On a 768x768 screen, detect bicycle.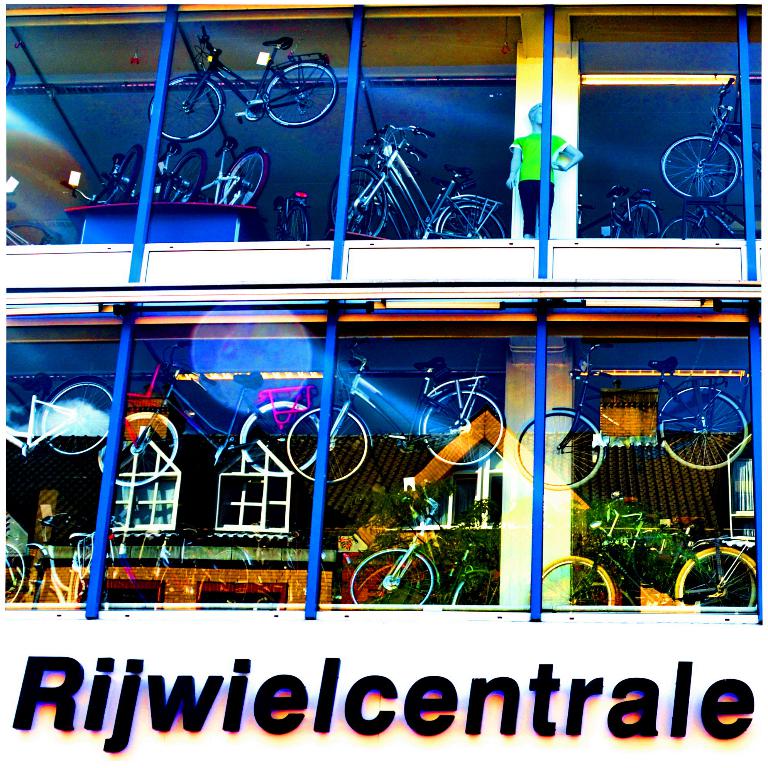
bbox=(271, 191, 309, 242).
